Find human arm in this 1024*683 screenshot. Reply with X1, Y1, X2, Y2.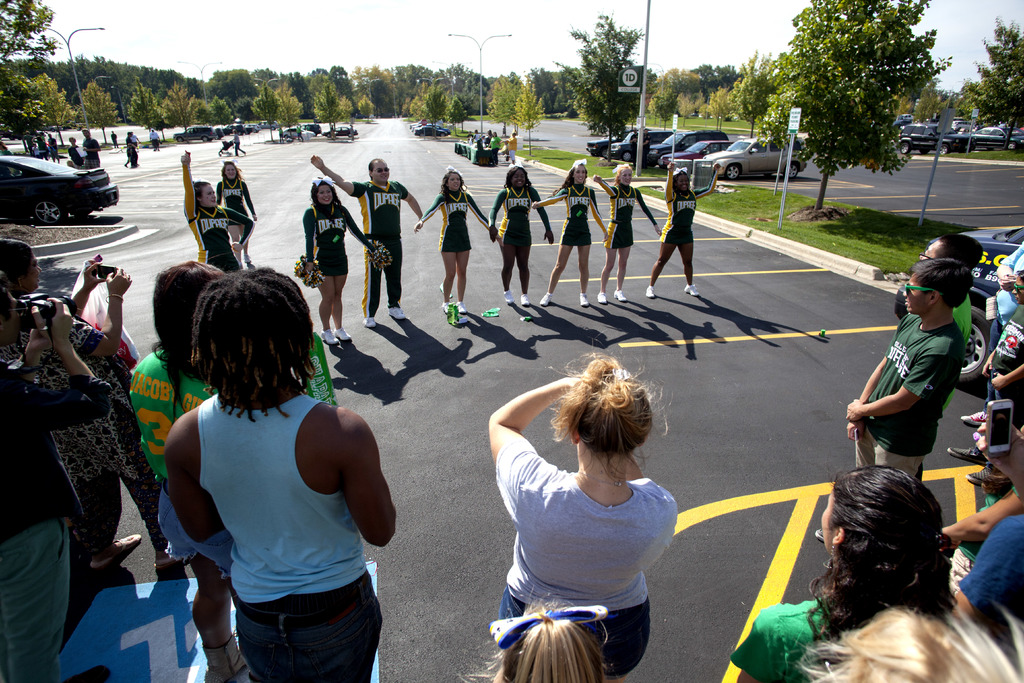
342, 204, 377, 257.
